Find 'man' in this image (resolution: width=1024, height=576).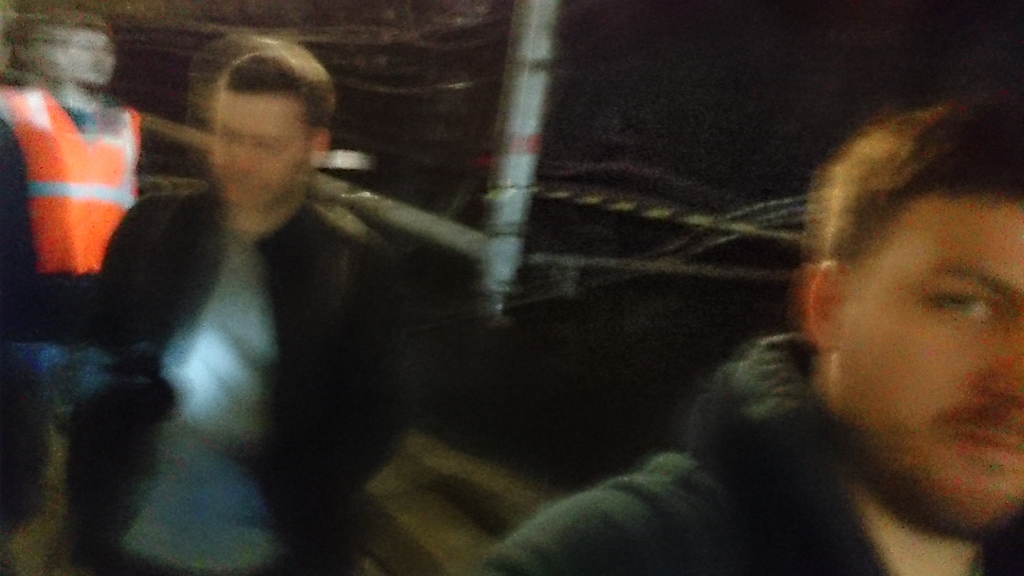
<bbox>0, 20, 145, 530</bbox>.
